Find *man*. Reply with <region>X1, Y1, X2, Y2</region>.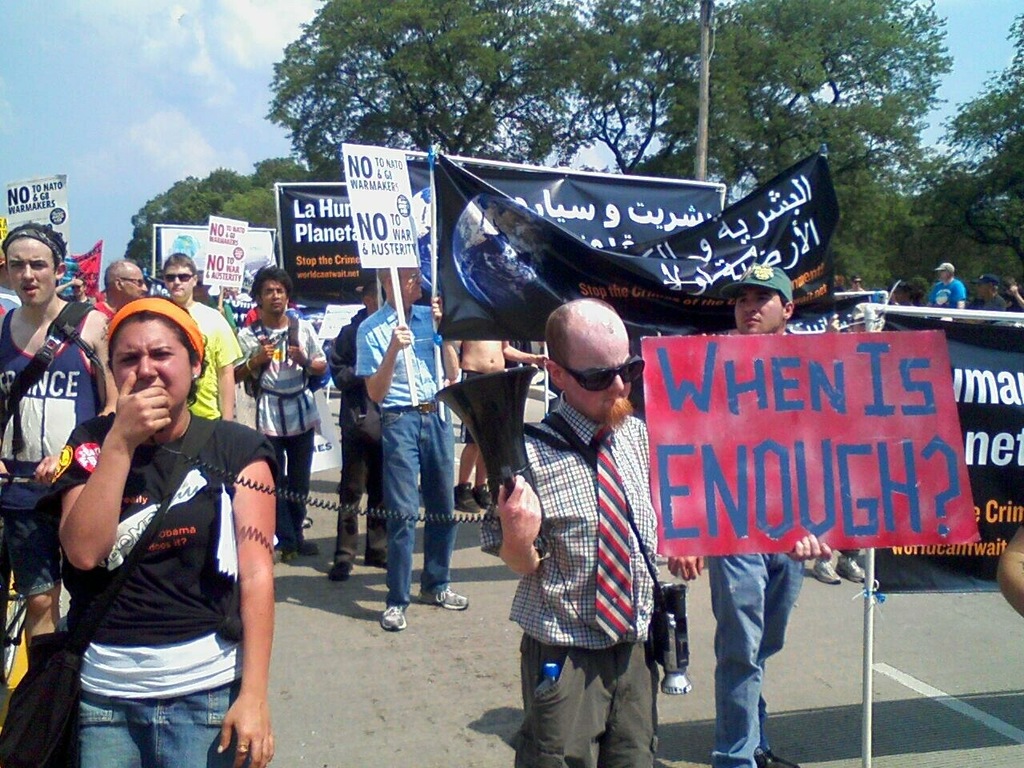
<region>970, 277, 1005, 309</region>.
